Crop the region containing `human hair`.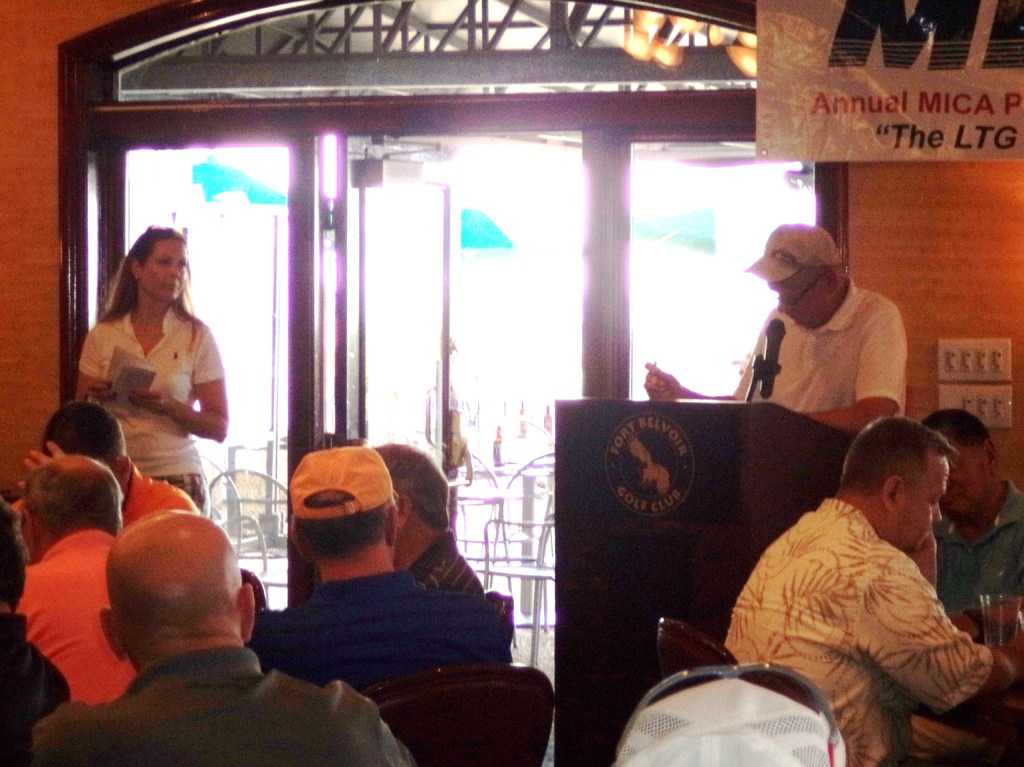
Crop region: [left=836, top=414, right=956, bottom=502].
